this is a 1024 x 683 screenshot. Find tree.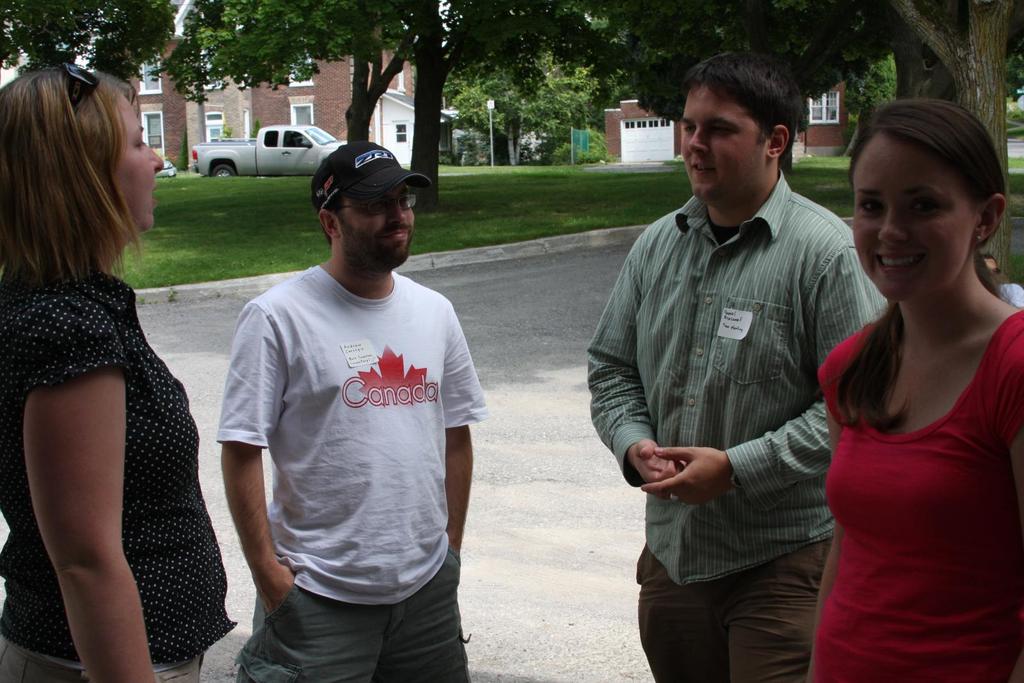
Bounding box: box(844, 55, 897, 159).
